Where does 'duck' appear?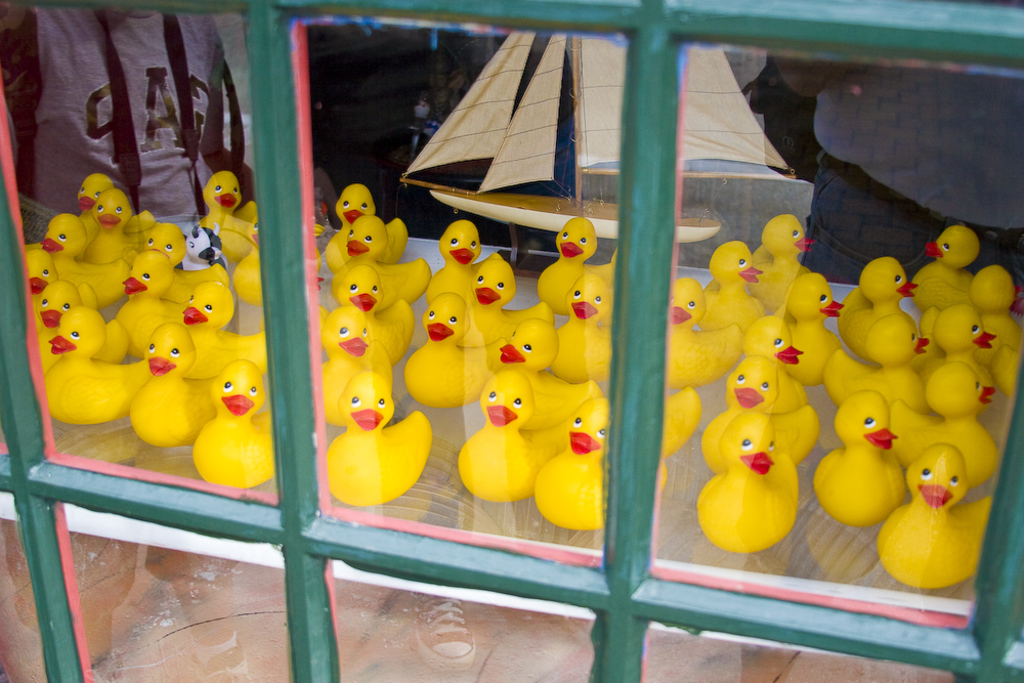
Appears at {"left": 328, "top": 256, "right": 417, "bottom": 353}.
